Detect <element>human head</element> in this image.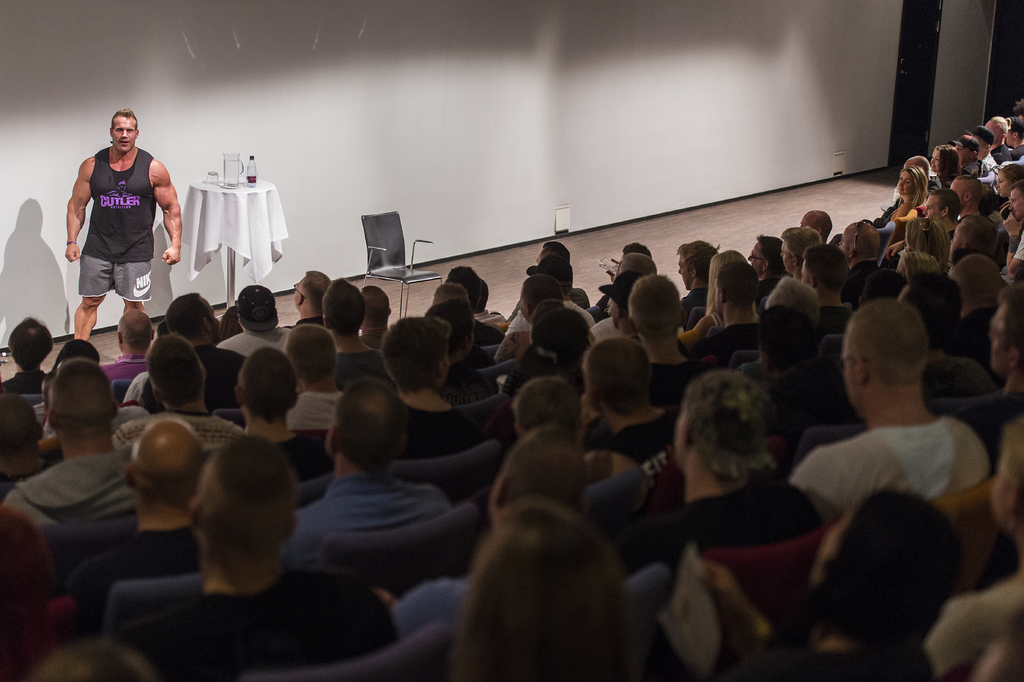
Detection: 947 219 995 254.
